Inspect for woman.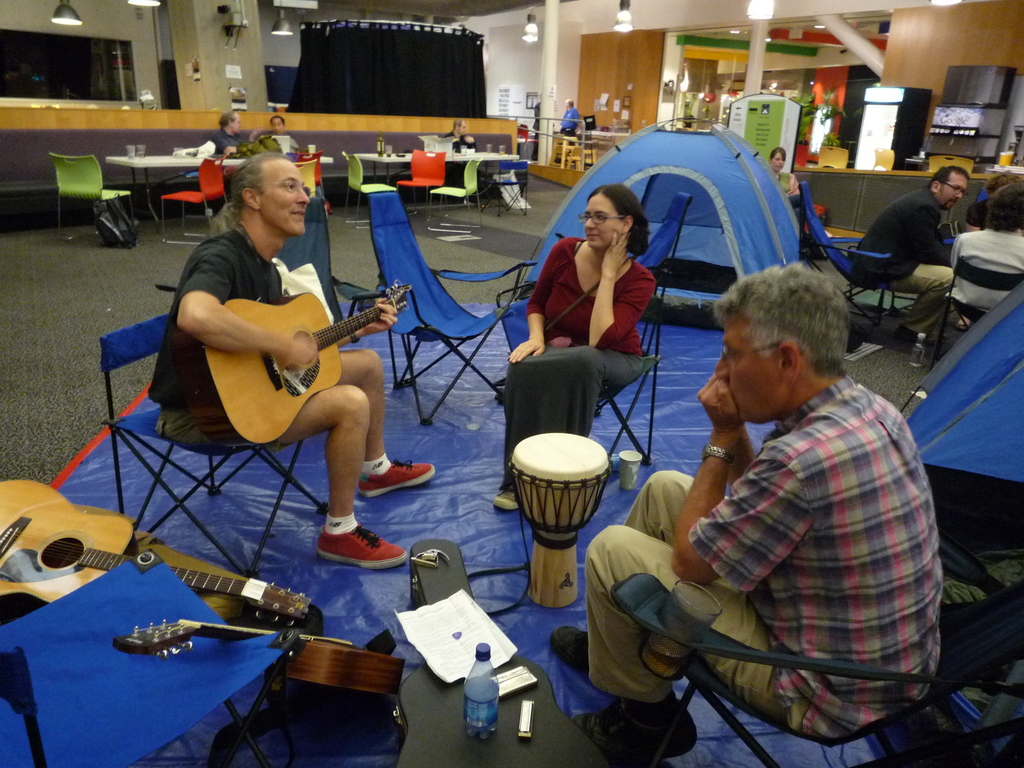
Inspection: region(491, 185, 652, 507).
